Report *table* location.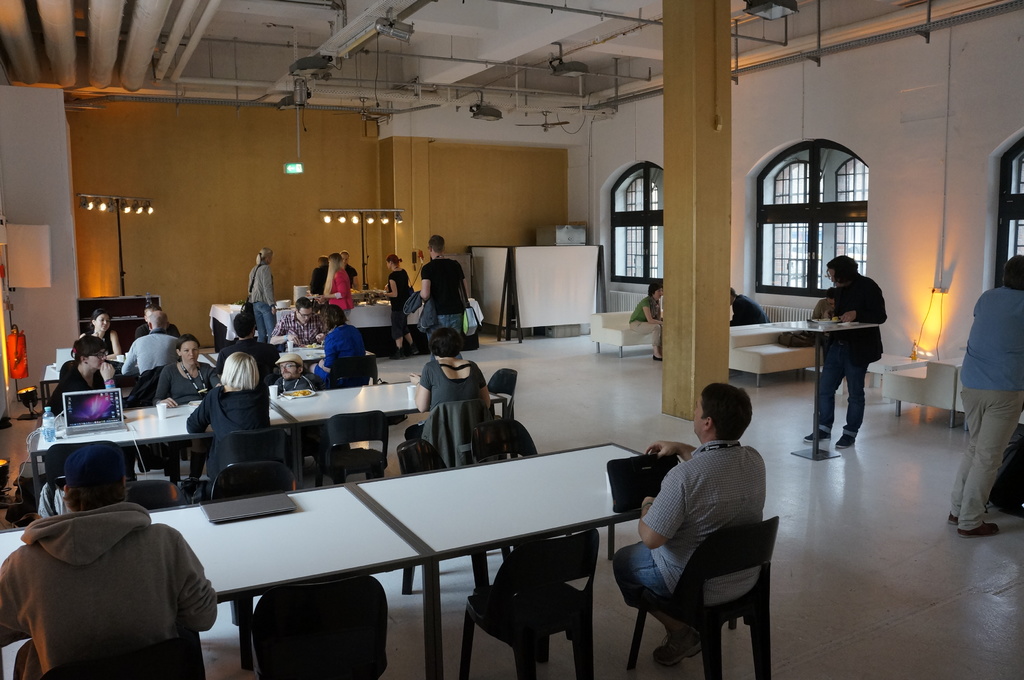
Report: [x1=48, y1=345, x2=376, y2=398].
